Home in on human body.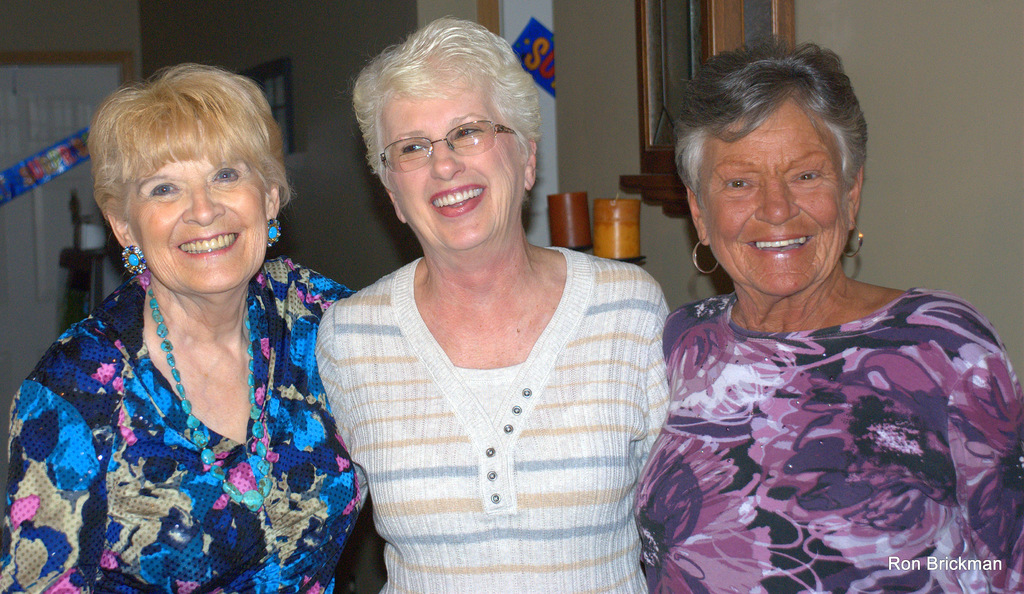
Homed in at {"x1": 300, "y1": 66, "x2": 685, "y2": 593}.
